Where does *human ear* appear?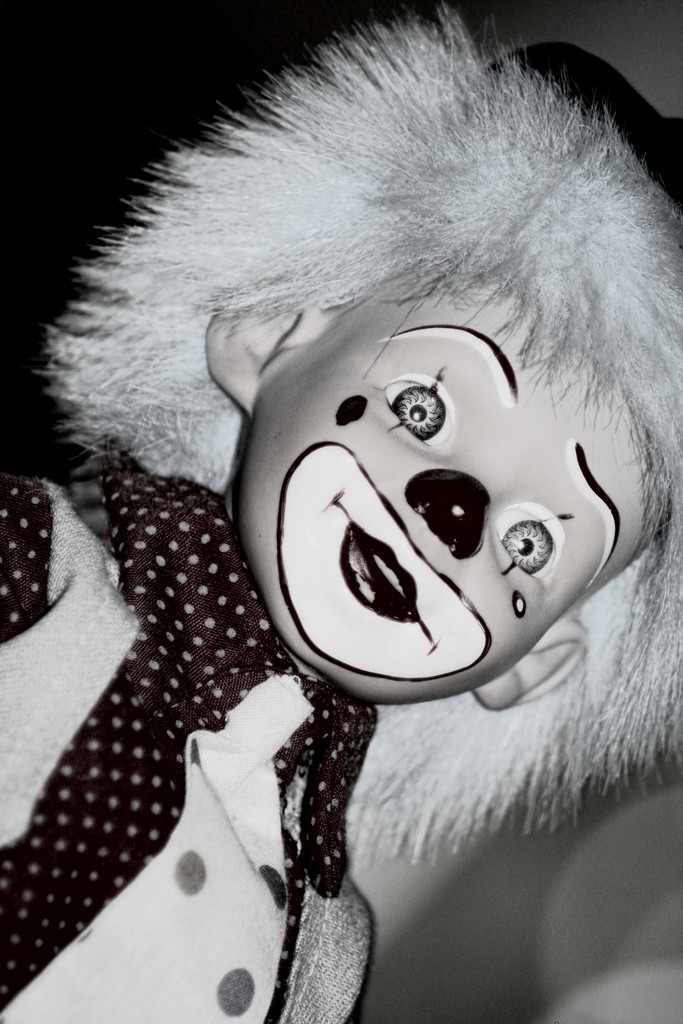
Appears at (465,634,589,709).
